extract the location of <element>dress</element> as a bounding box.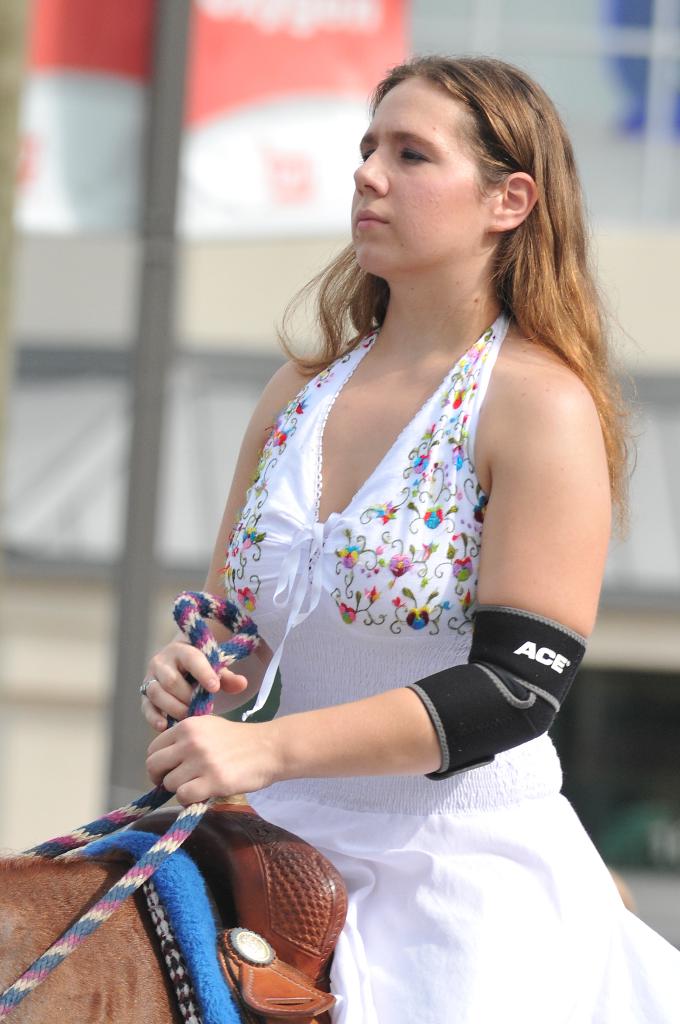
225 309 679 1023.
